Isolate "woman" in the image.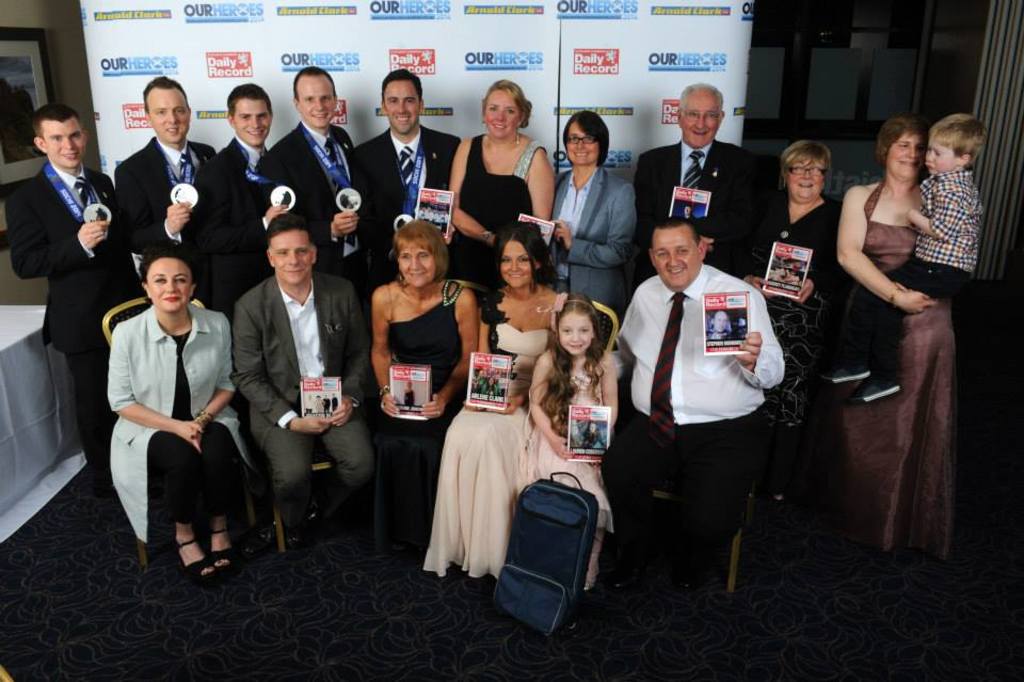
Isolated region: bbox=[365, 218, 478, 548].
